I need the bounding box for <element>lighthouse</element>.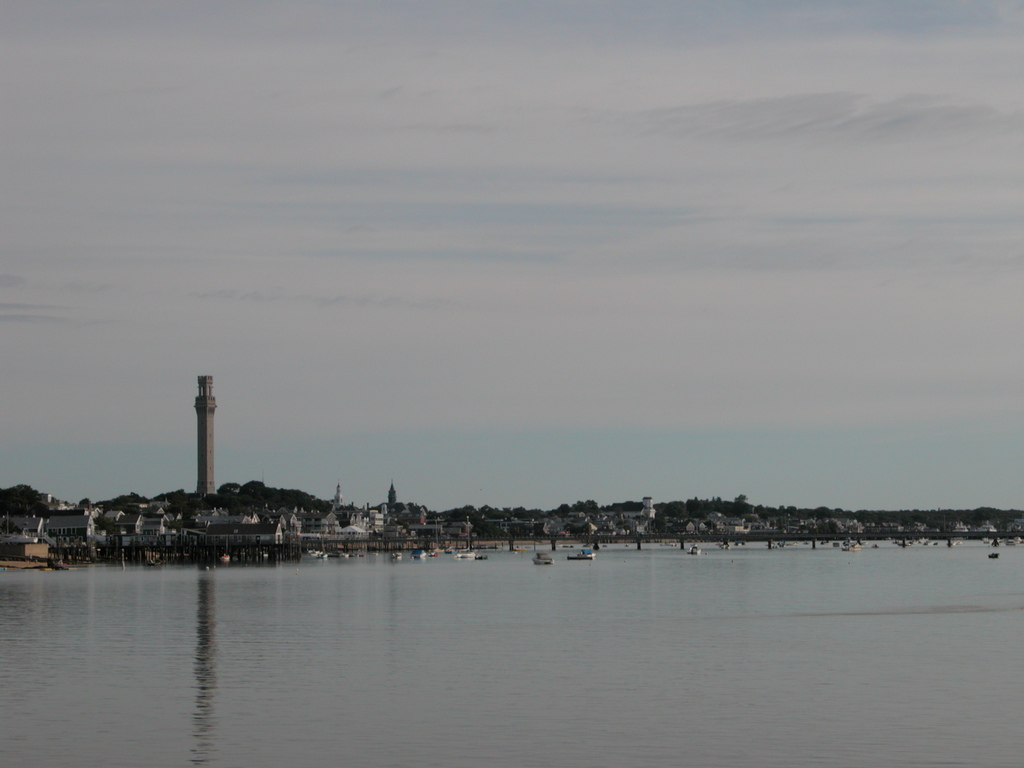
Here it is: left=190, top=366, right=216, bottom=494.
